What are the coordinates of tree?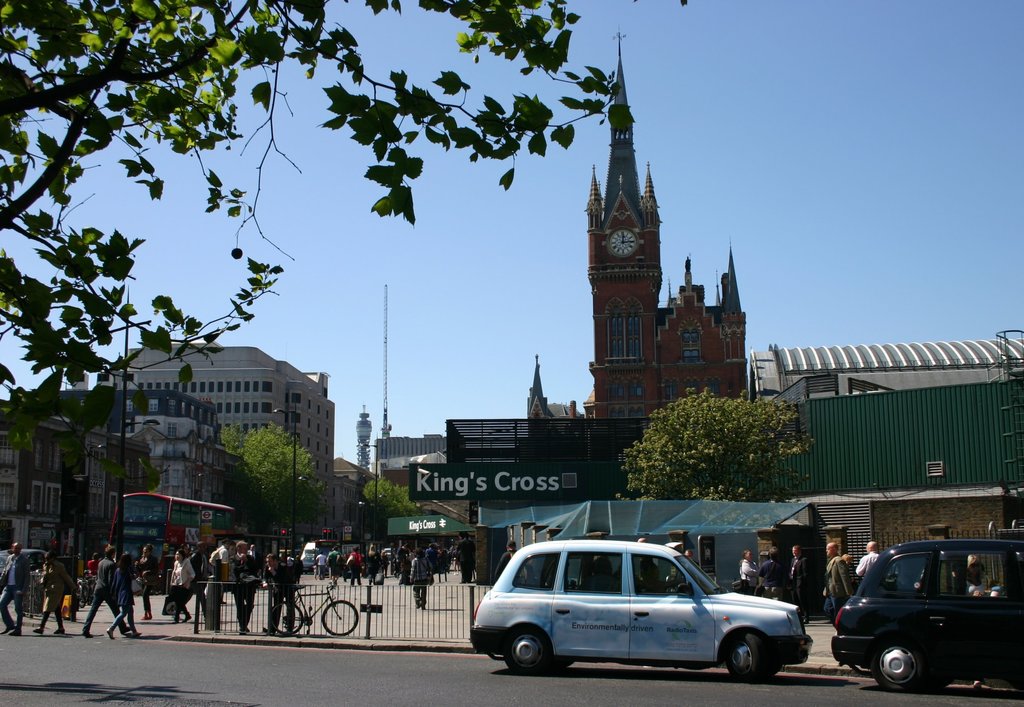
rect(360, 474, 424, 526).
